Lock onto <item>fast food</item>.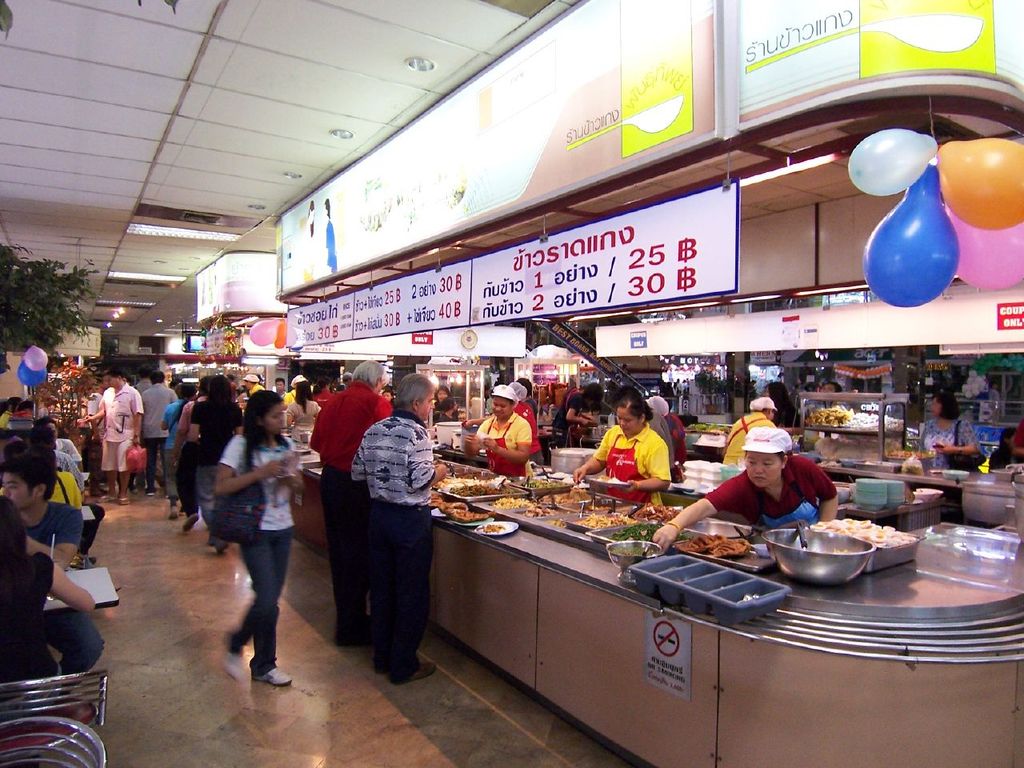
Locked: <region>905, 458, 923, 478</region>.
